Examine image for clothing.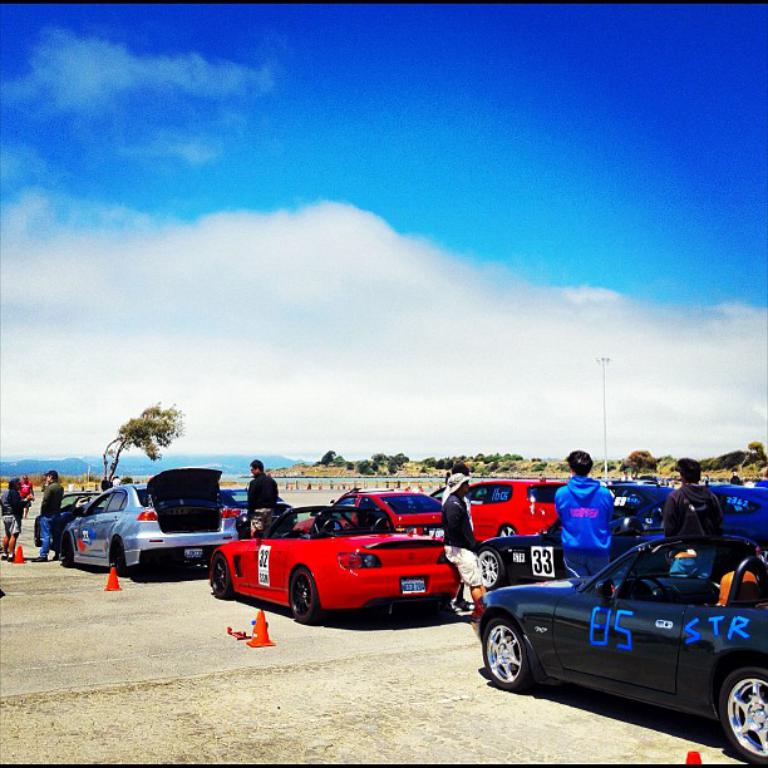
Examination result: (452, 478, 492, 587).
